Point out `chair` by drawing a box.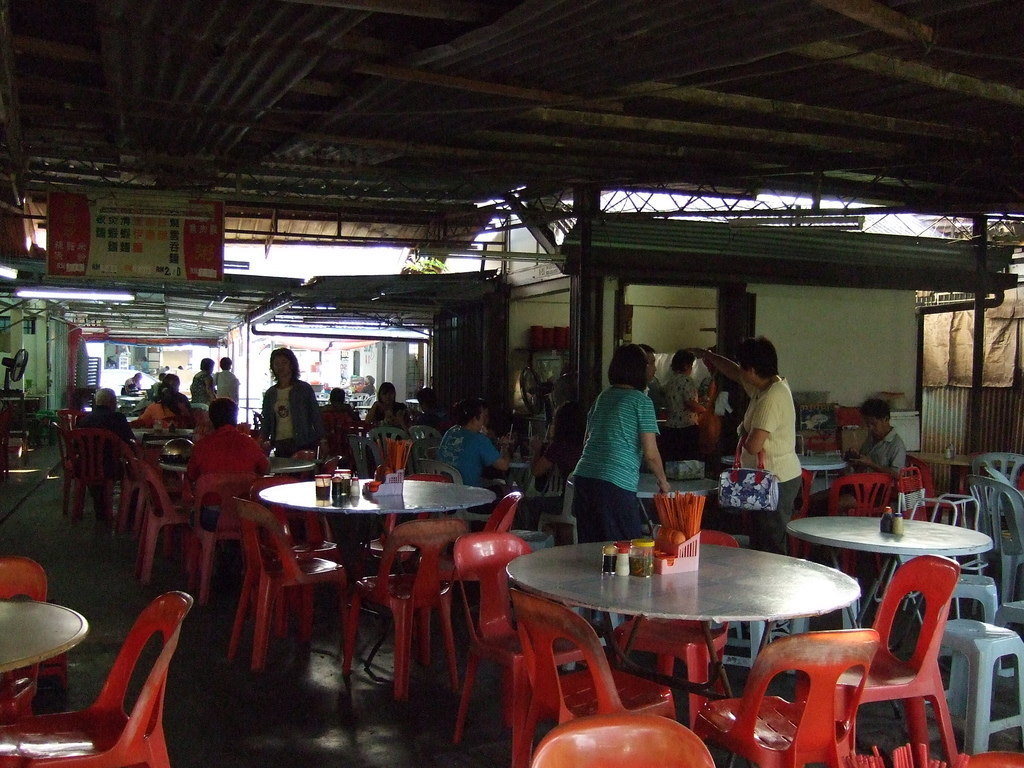
[70, 426, 131, 526].
